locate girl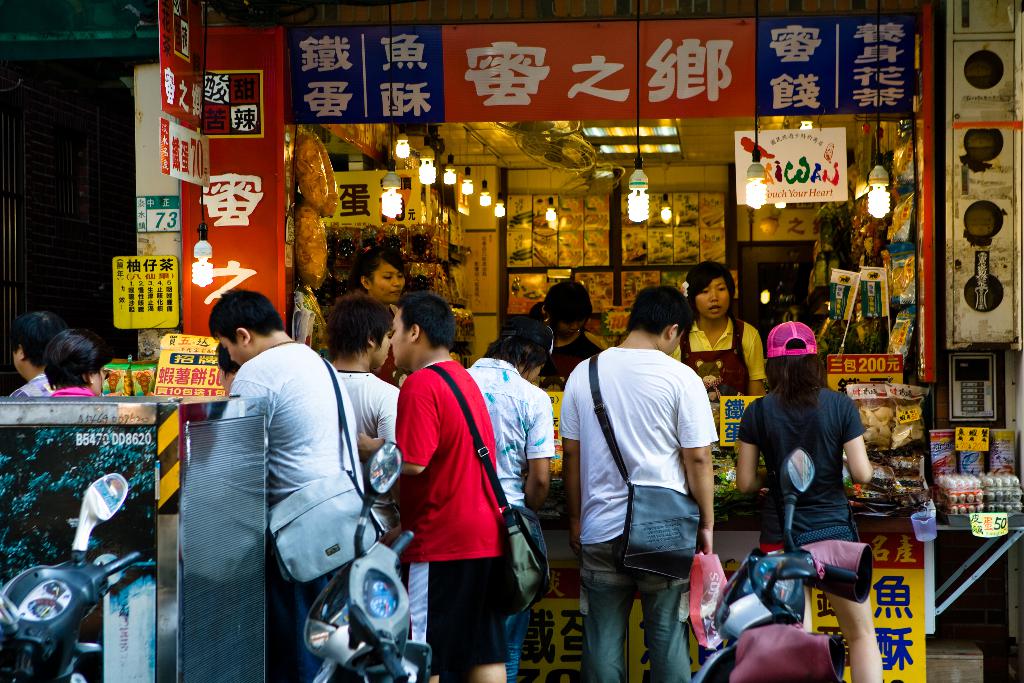
left=524, top=278, right=605, bottom=390
